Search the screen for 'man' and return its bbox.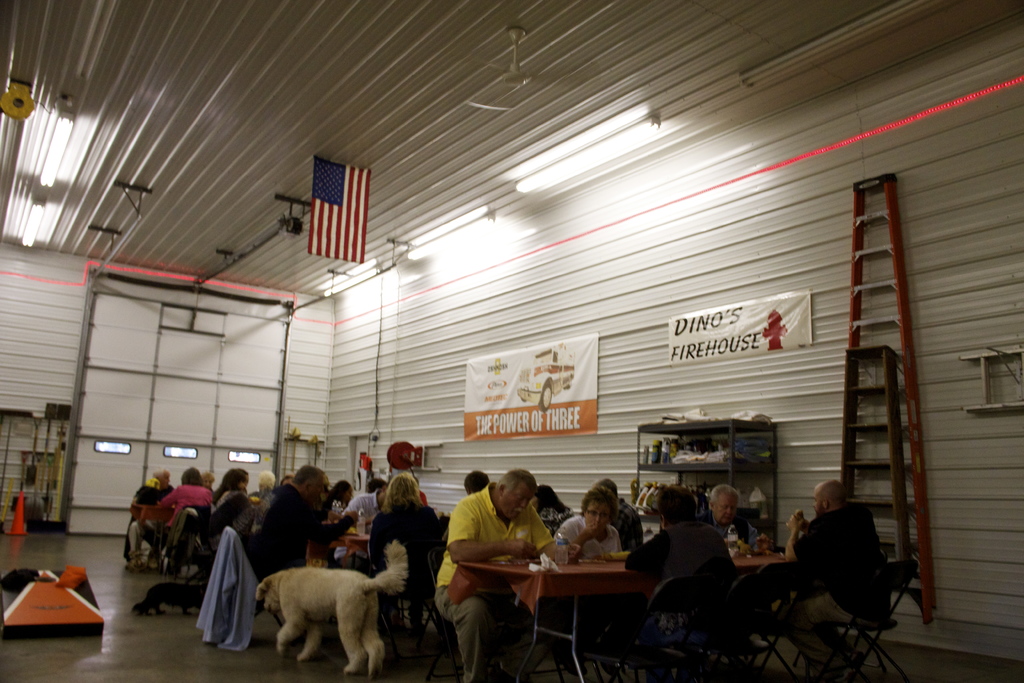
Found: 248/465/362/572.
